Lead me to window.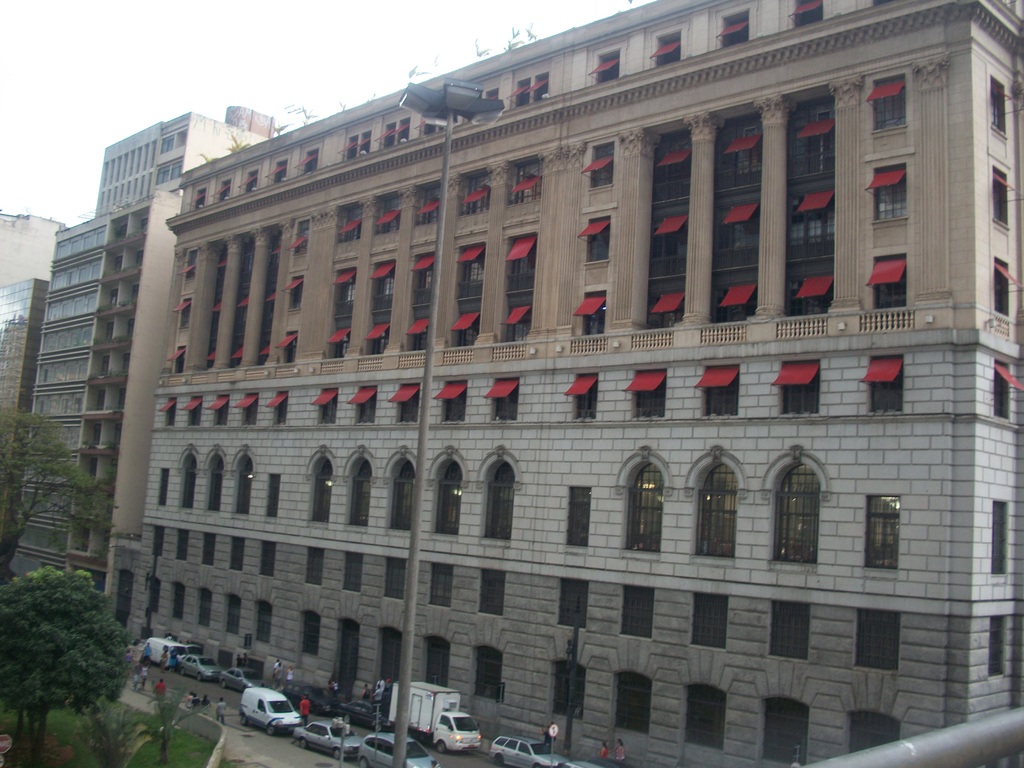
Lead to bbox=[991, 166, 1009, 228].
